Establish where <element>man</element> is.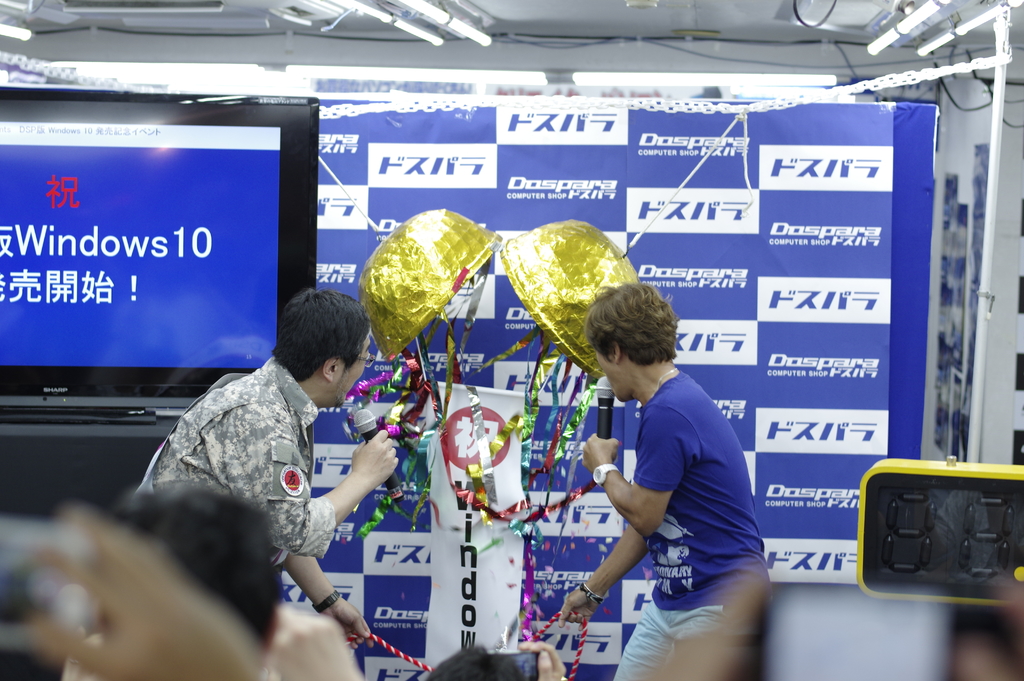
Established at detection(161, 288, 402, 650).
